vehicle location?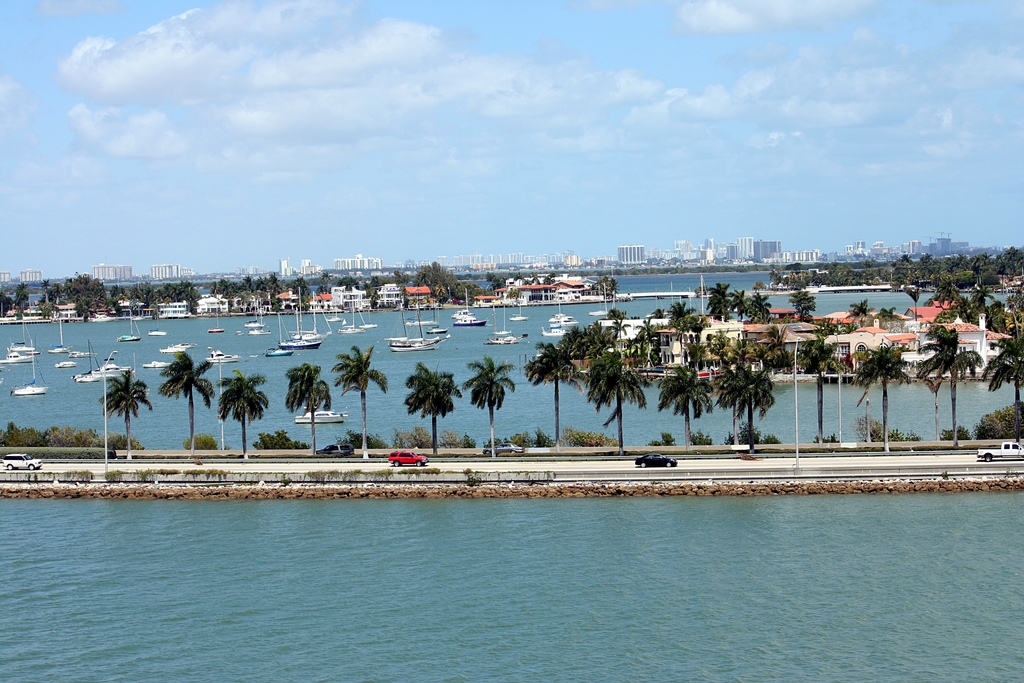
bbox(296, 407, 344, 423)
